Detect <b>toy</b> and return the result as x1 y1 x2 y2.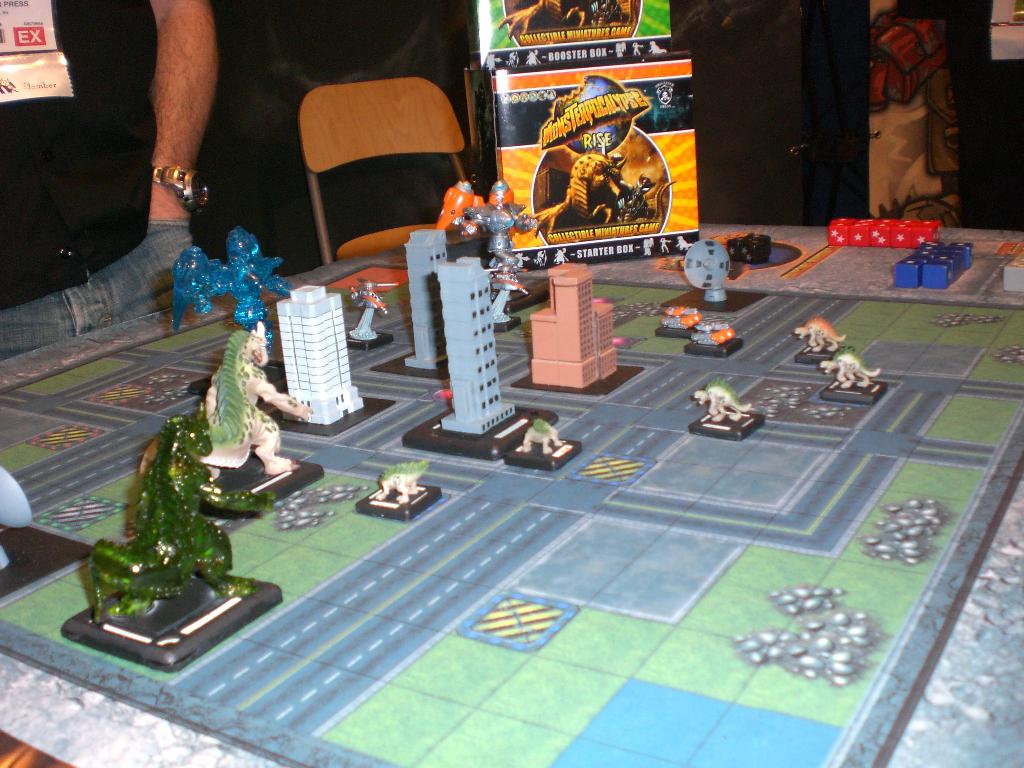
369 458 429 509.
